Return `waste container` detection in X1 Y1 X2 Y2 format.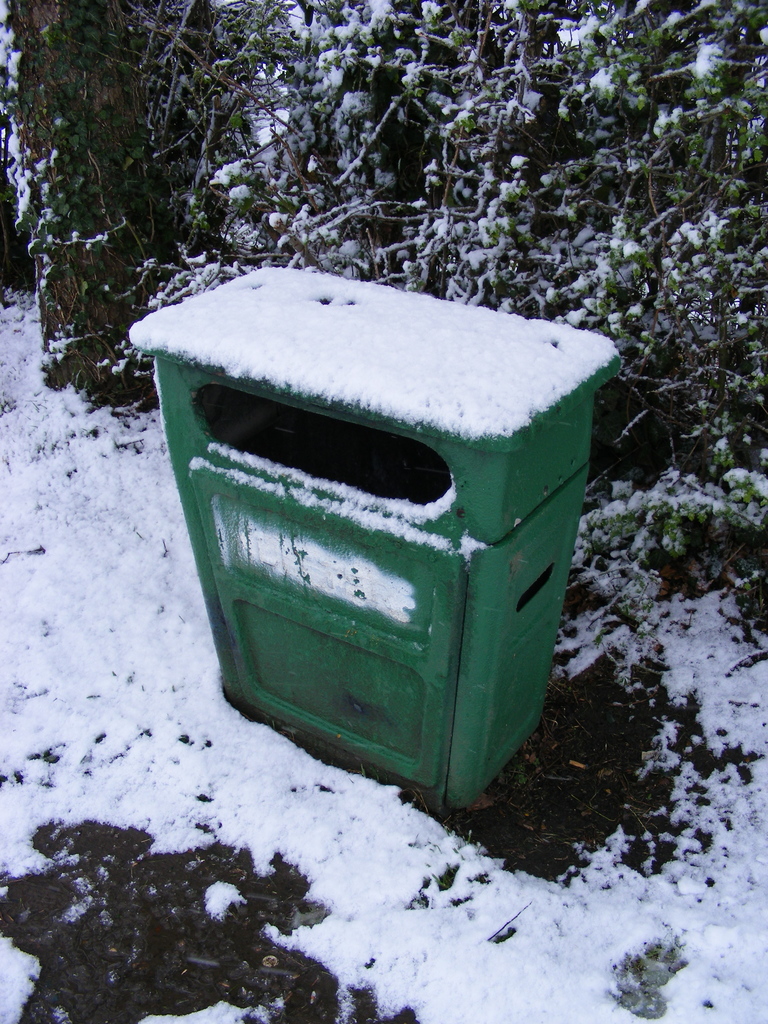
124 266 622 812.
